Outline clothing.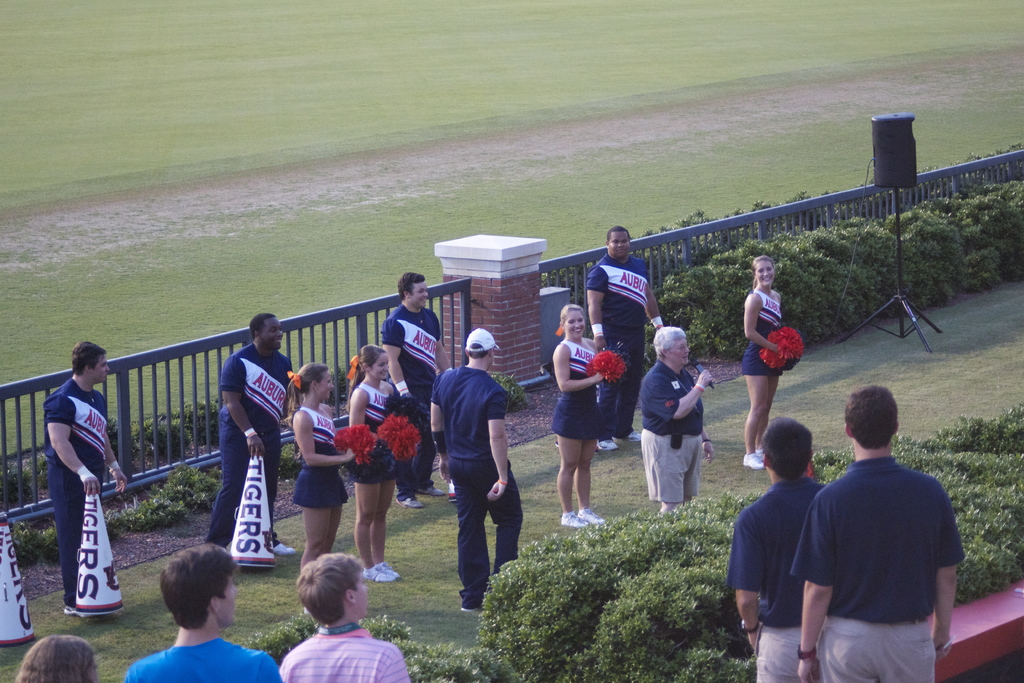
Outline: (282, 407, 360, 504).
